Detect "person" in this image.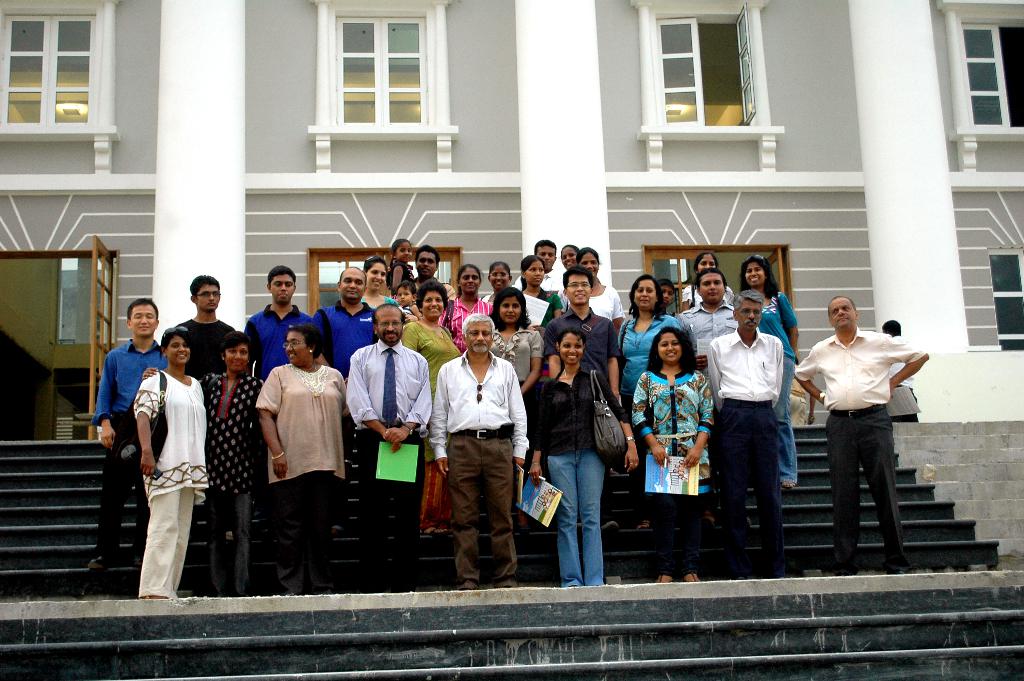
Detection: bbox=(143, 328, 269, 588).
